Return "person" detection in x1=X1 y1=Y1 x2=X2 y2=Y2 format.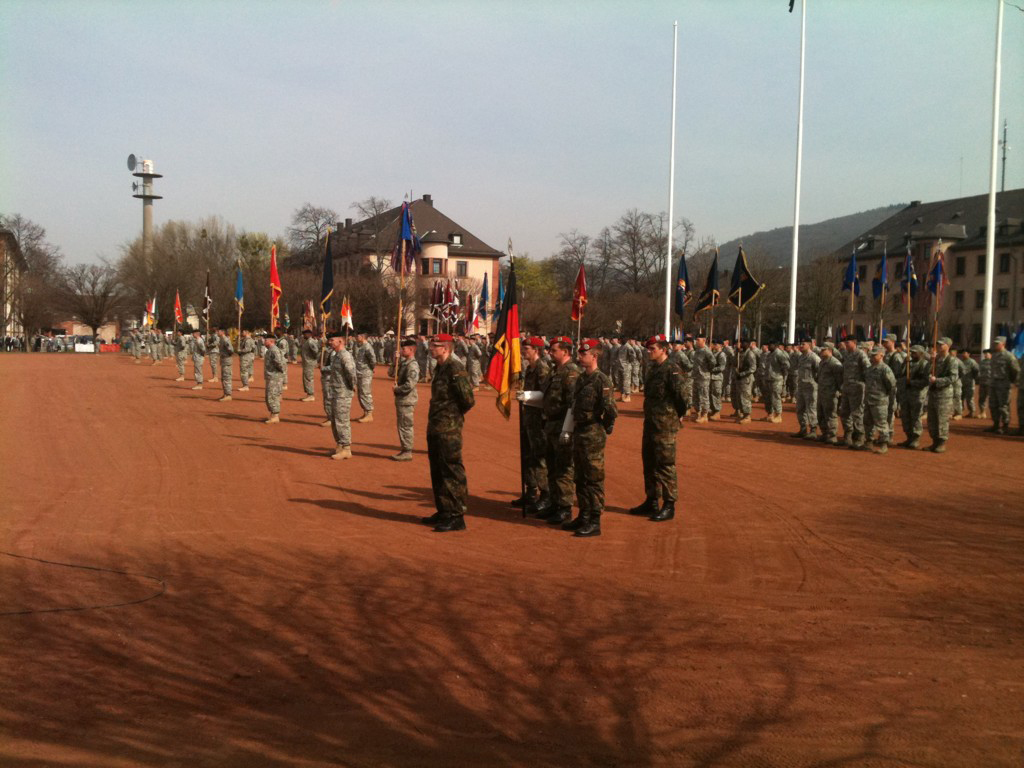
x1=206 y1=327 x2=217 y2=389.
